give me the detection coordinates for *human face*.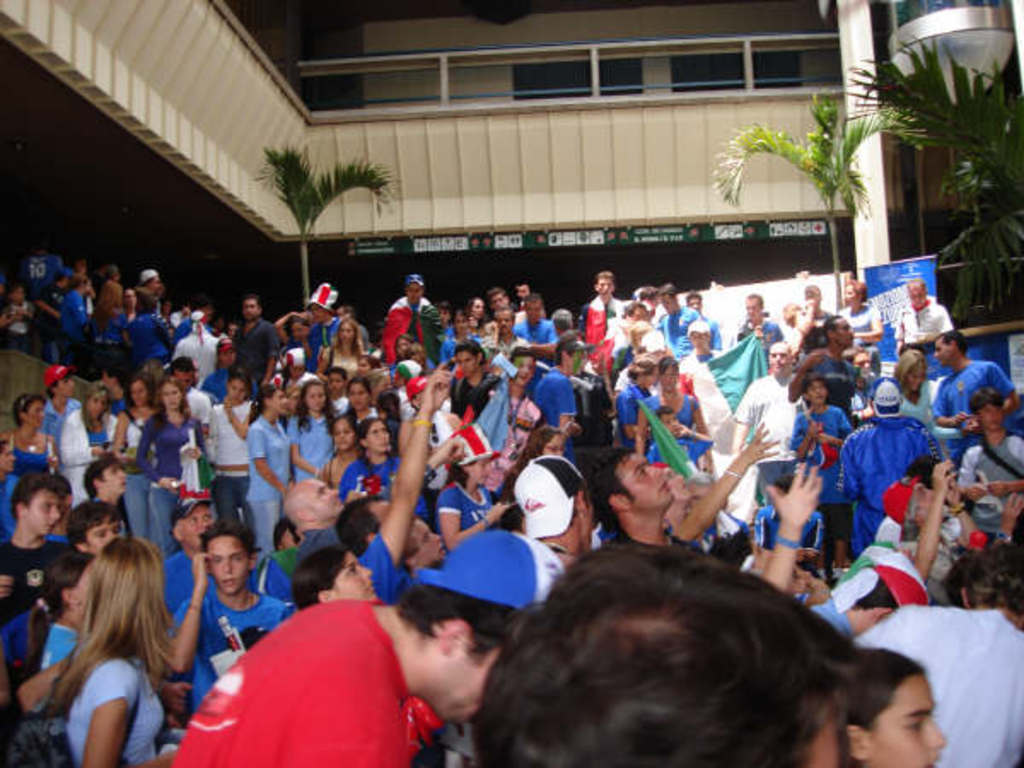
bbox=[387, 369, 406, 393].
